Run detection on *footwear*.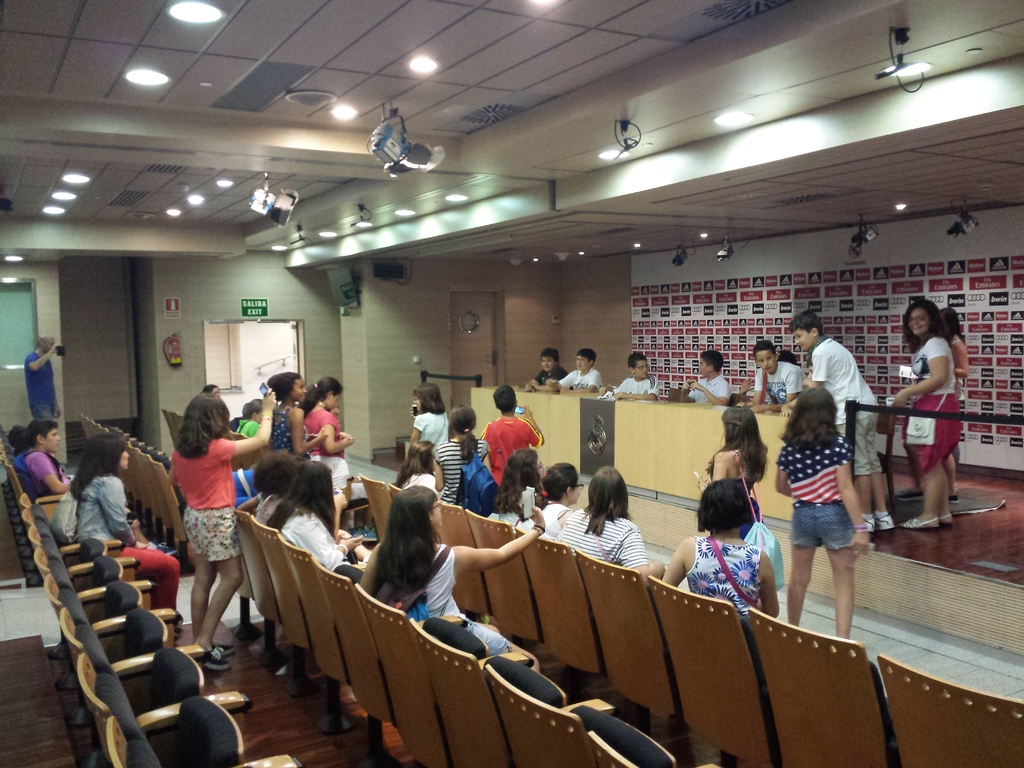
Result: bbox(148, 540, 176, 554).
